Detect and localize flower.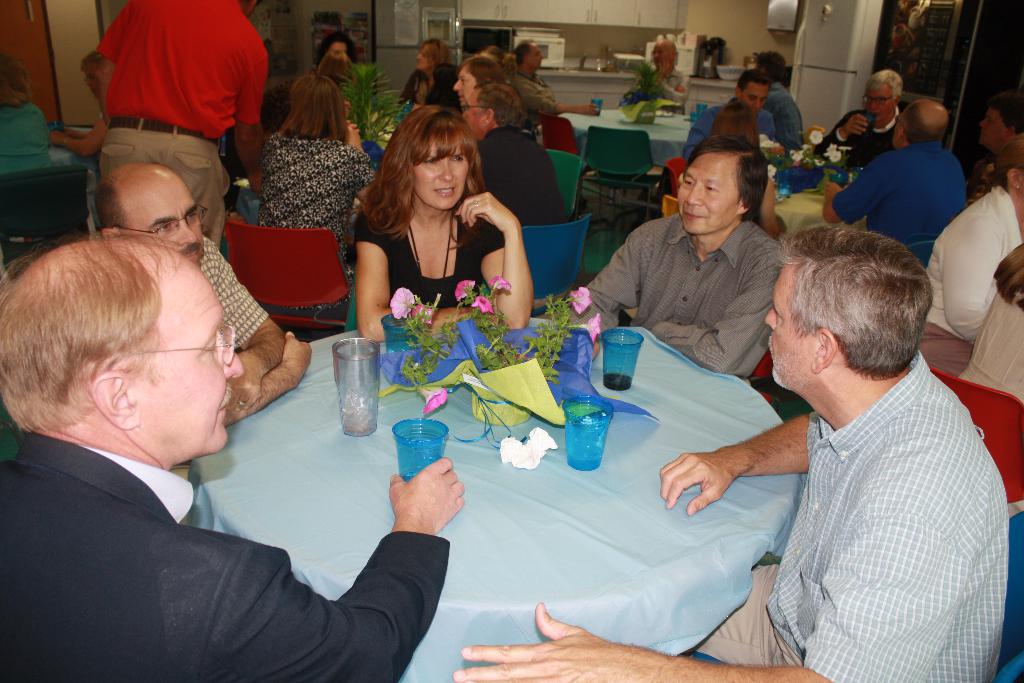
Localized at bbox=(452, 276, 476, 302).
